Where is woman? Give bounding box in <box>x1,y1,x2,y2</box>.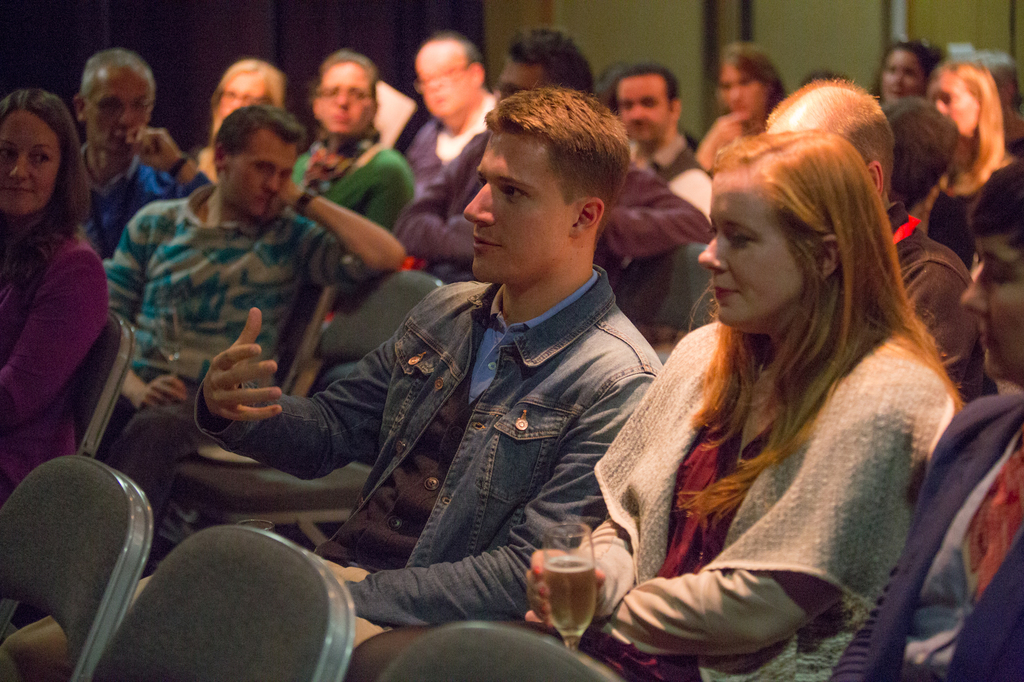
<box>192,58,284,183</box>.
